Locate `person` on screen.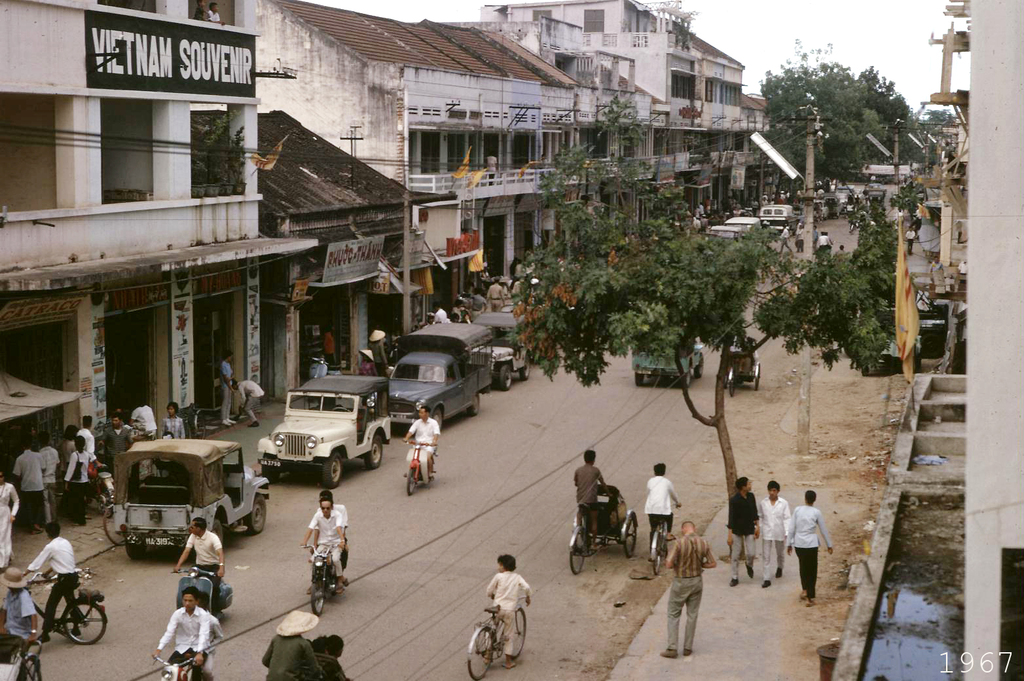
On screen at (485,552,533,667).
